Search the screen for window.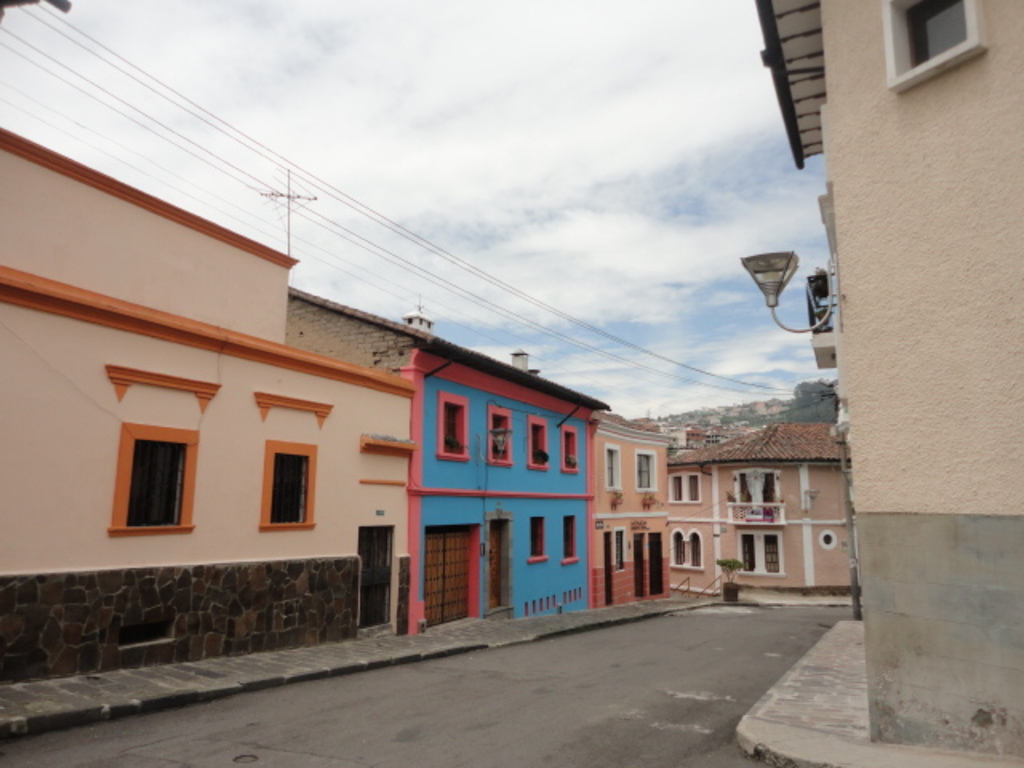
Found at pyautogui.locateOnScreen(736, 530, 784, 586).
